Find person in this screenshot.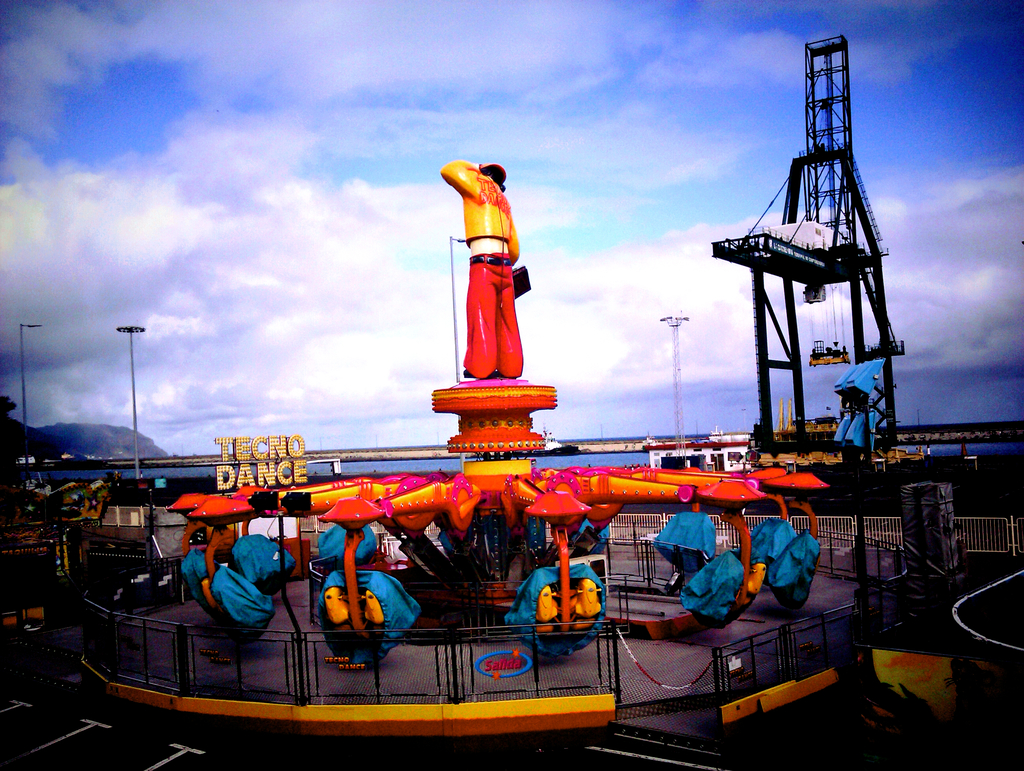
The bounding box for person is (441, 137, 533, 402).
